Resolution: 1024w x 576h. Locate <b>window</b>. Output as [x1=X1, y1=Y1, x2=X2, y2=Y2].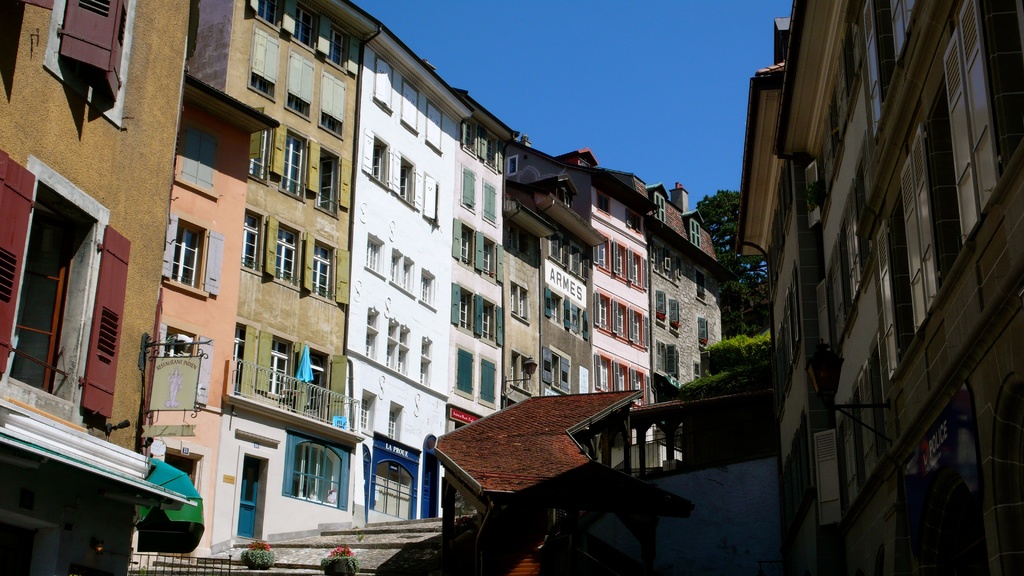
[x1=545, y1=347, x2=570, y2=391].
